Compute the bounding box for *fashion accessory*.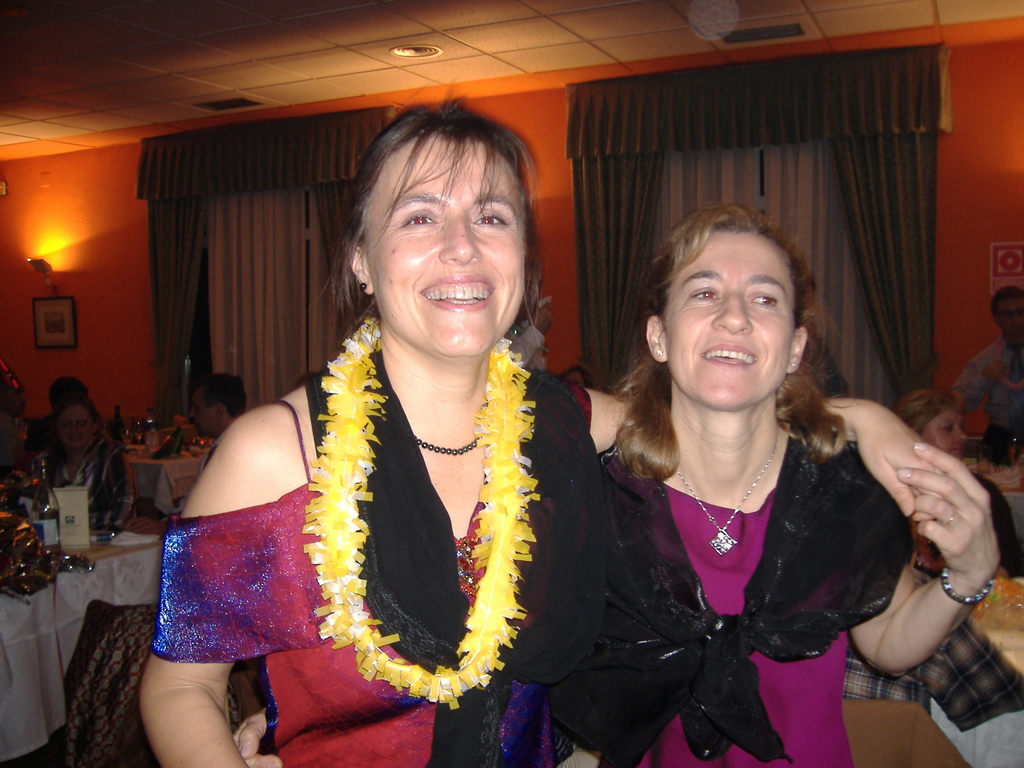
l=944, t=504, r=963, b=529.
